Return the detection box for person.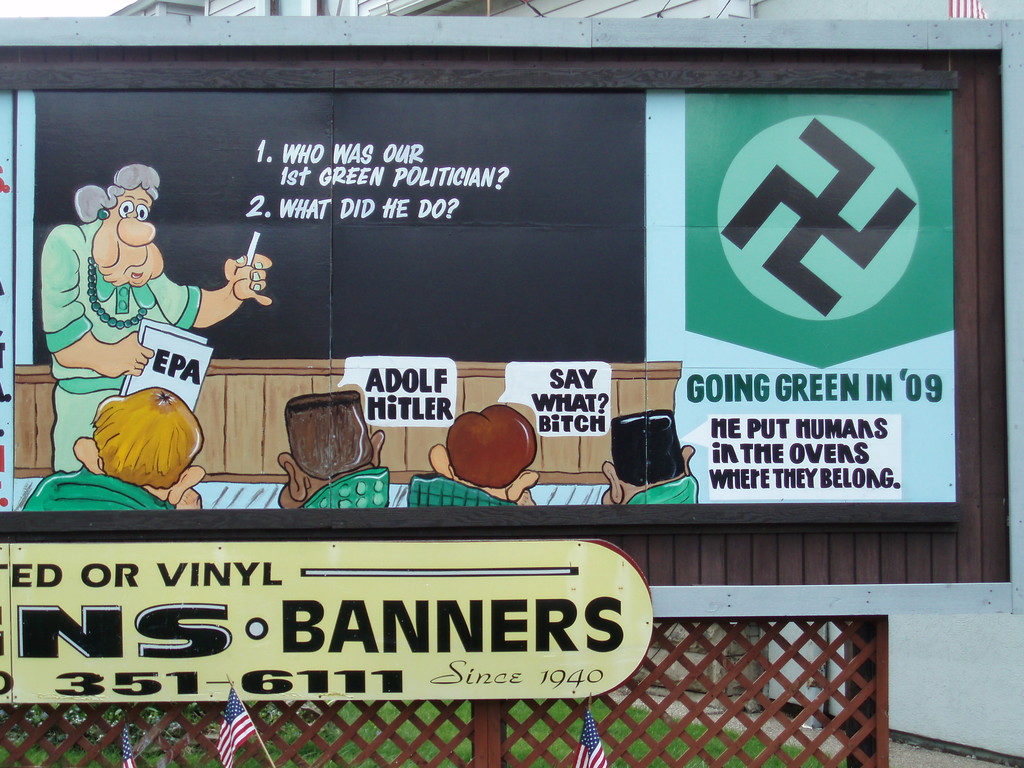
(x1=275, y1=388, x2=391, y2=512).
